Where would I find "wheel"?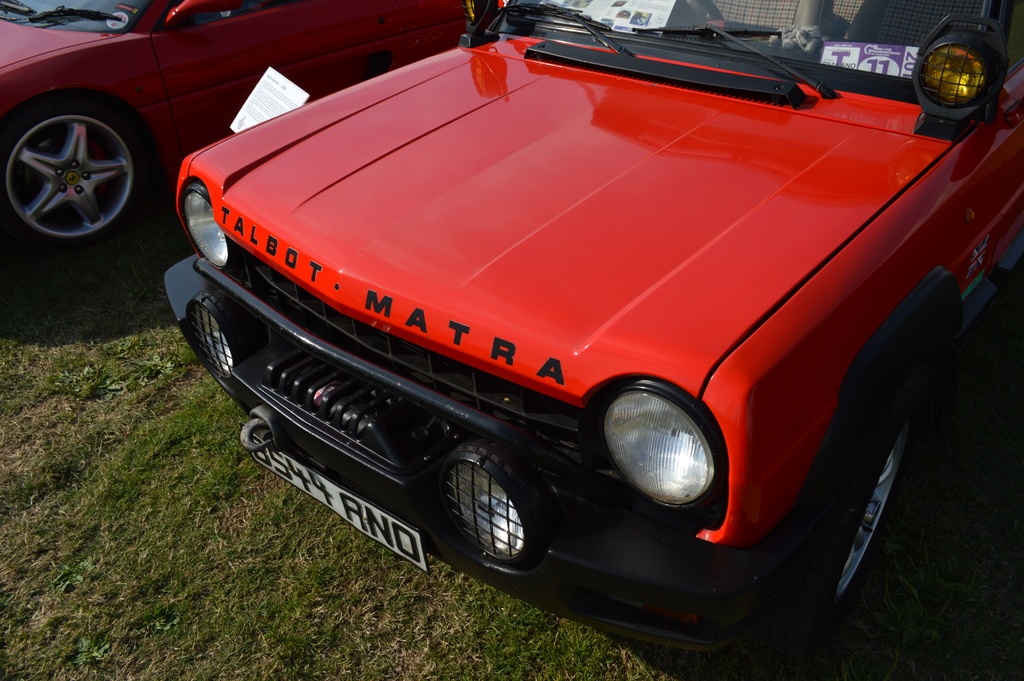
At Rect(836, 424, 909, 604).
